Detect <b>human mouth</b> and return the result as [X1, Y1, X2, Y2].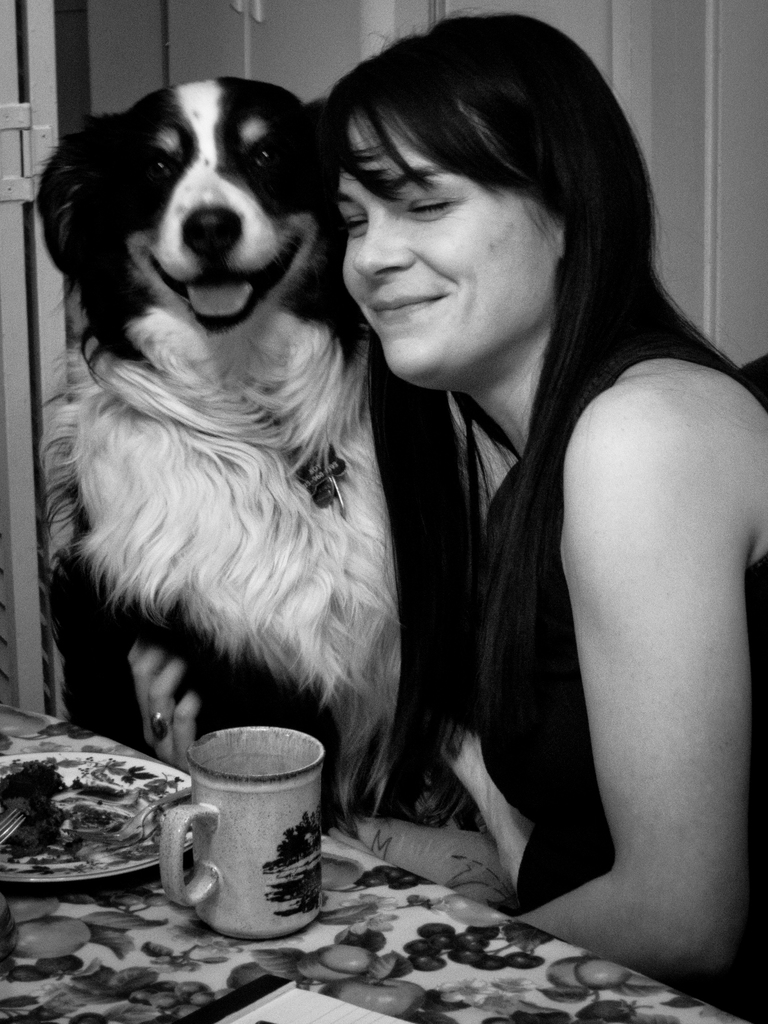
[368, 286, 458, 330].
